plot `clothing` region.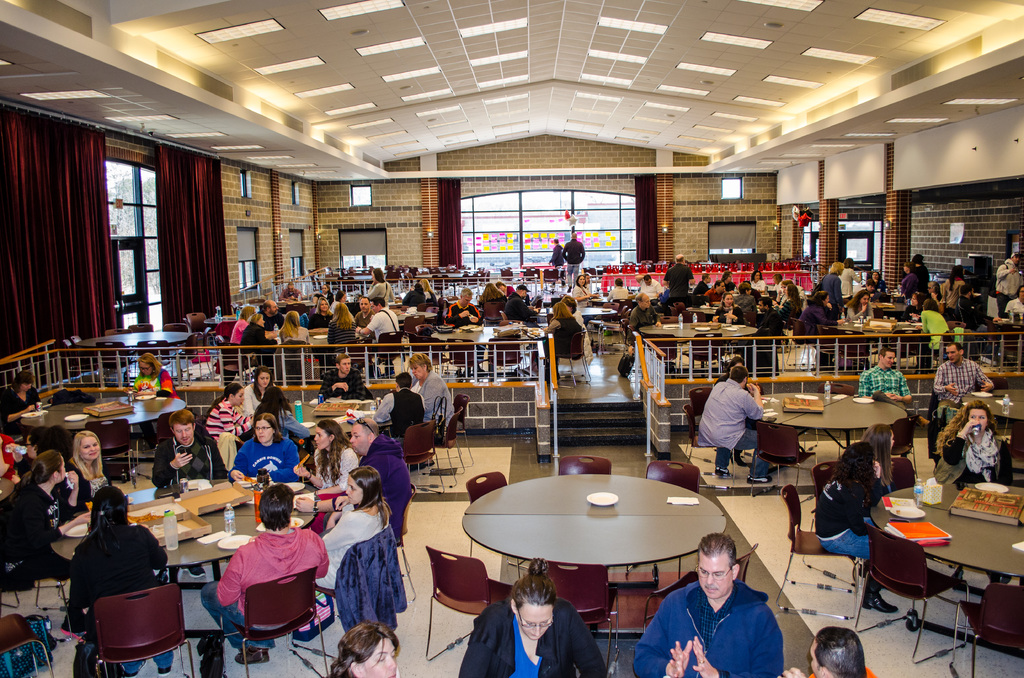
Plotted at (left=120, top=369, right=174, bottom=396).
